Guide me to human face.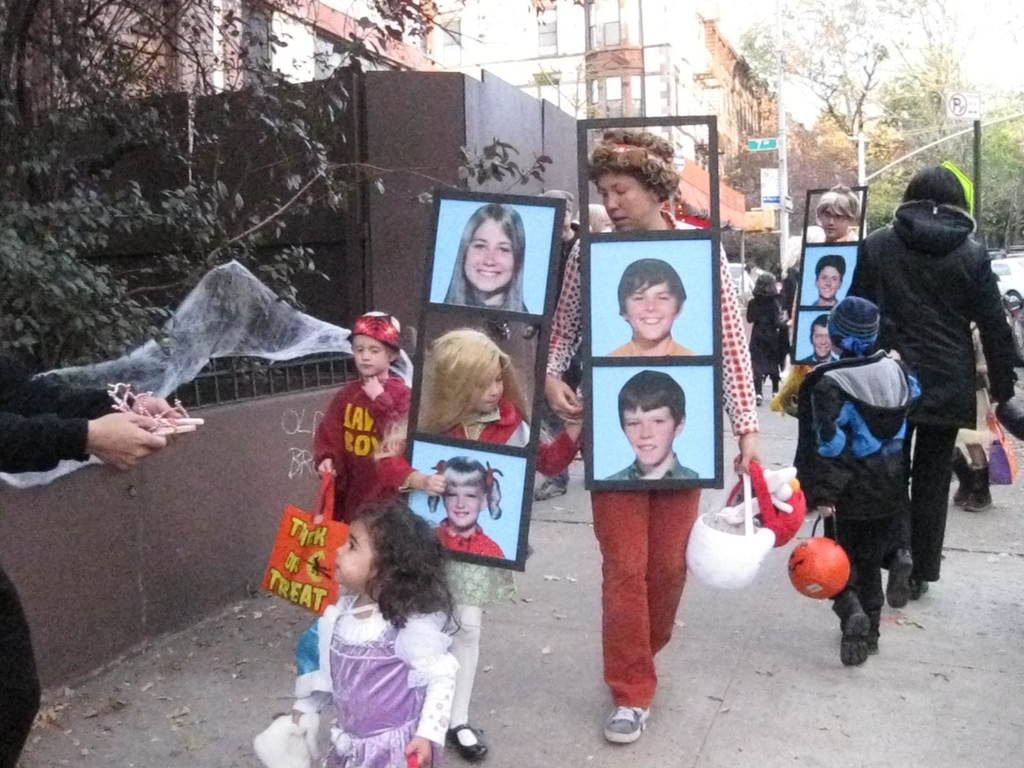
Guidance: 465:221:511:292.
